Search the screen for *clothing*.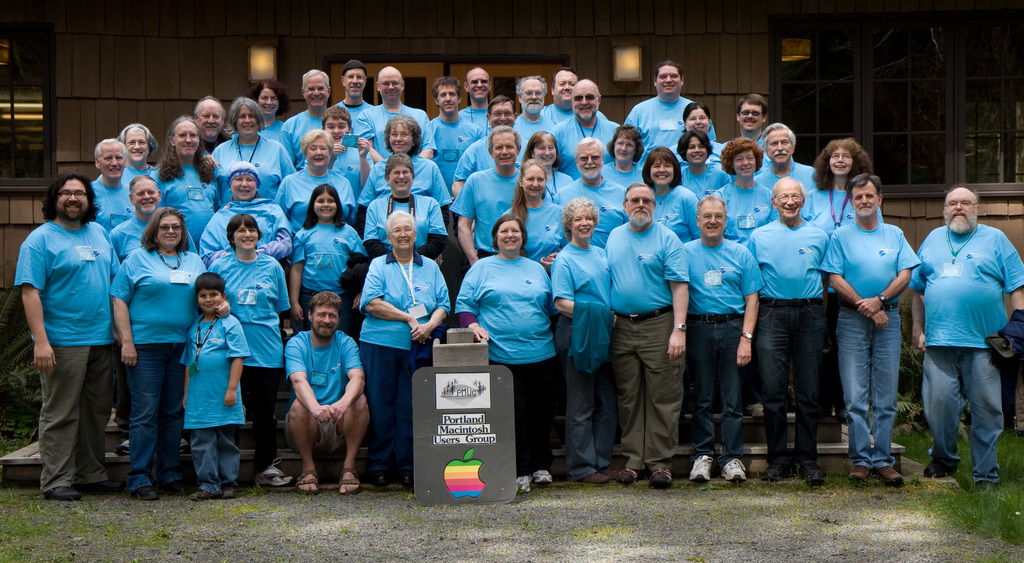
Found at BBox(748, 217, 831, 463).
